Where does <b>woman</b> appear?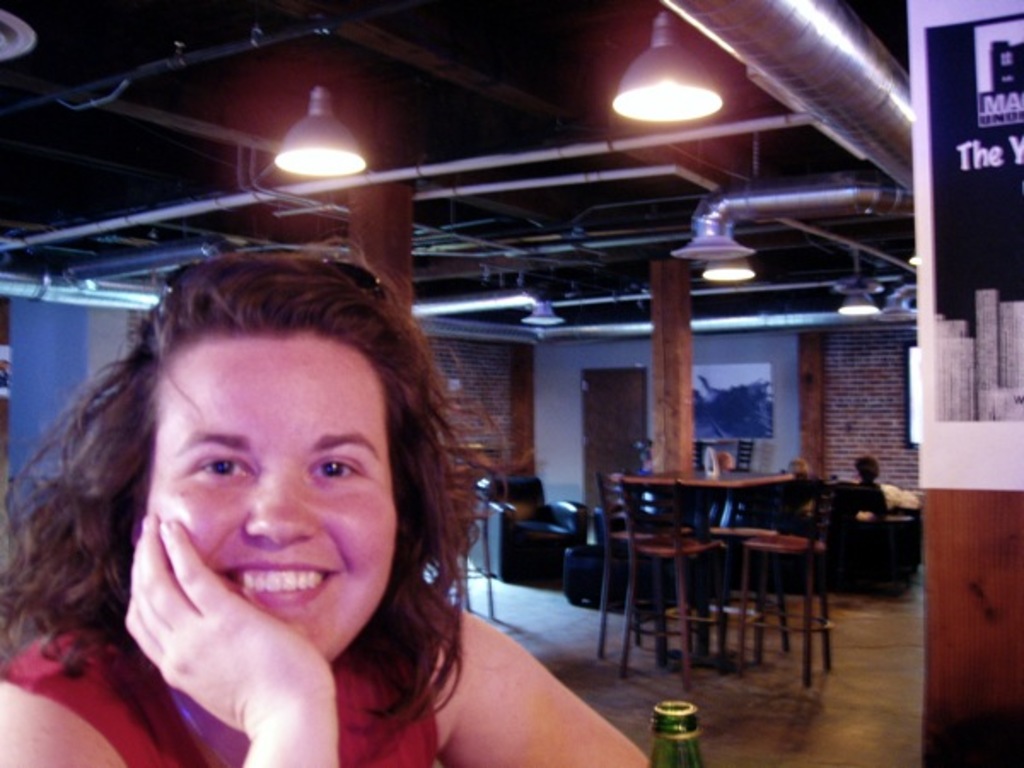
Appears at x1=0, y1=230, x2=652, y2=766.
